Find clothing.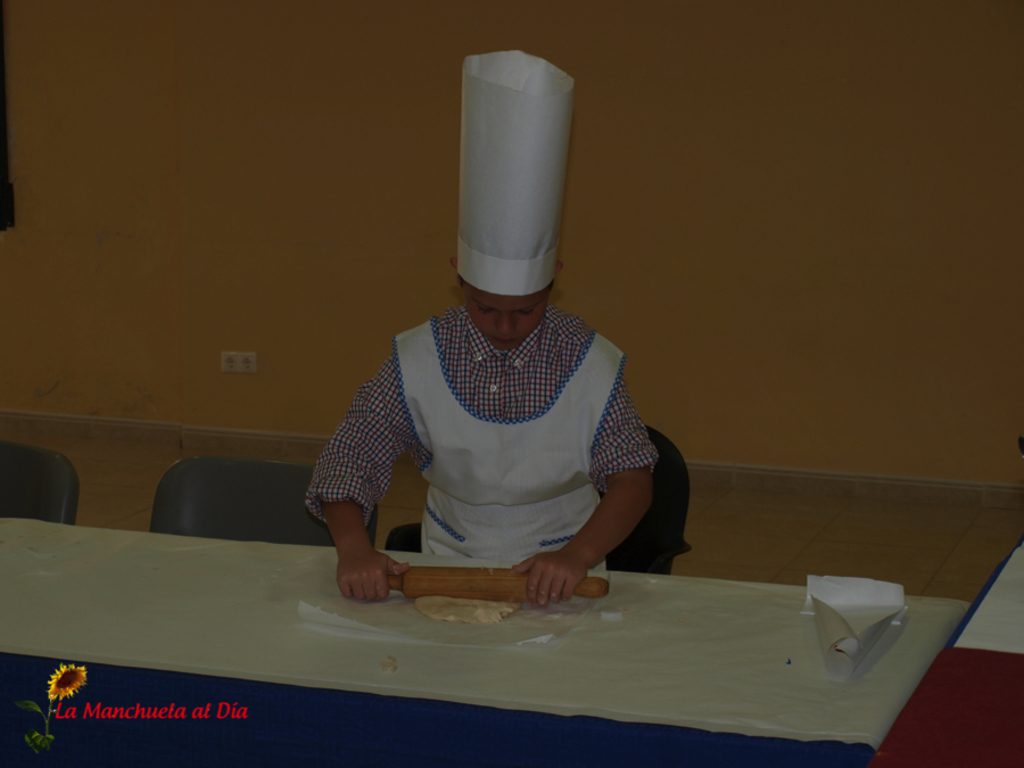
bbox(330, 265, 679, 611).
